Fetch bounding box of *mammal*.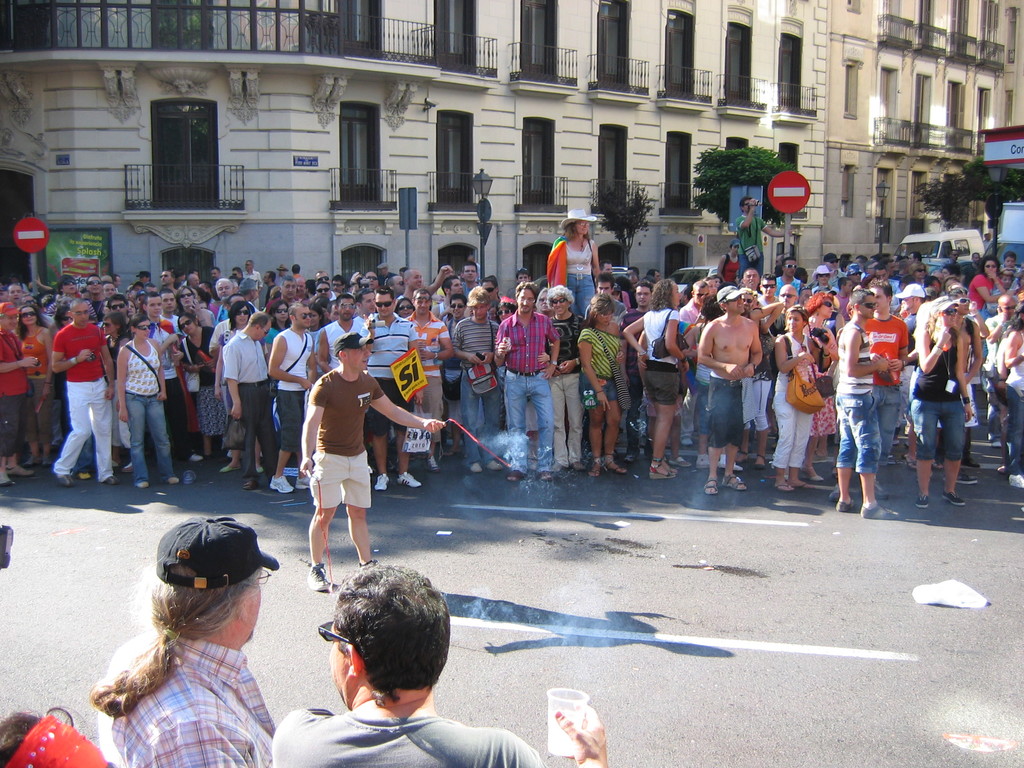
Bbox: (left=712, top=228, right=743, bottom=279).
